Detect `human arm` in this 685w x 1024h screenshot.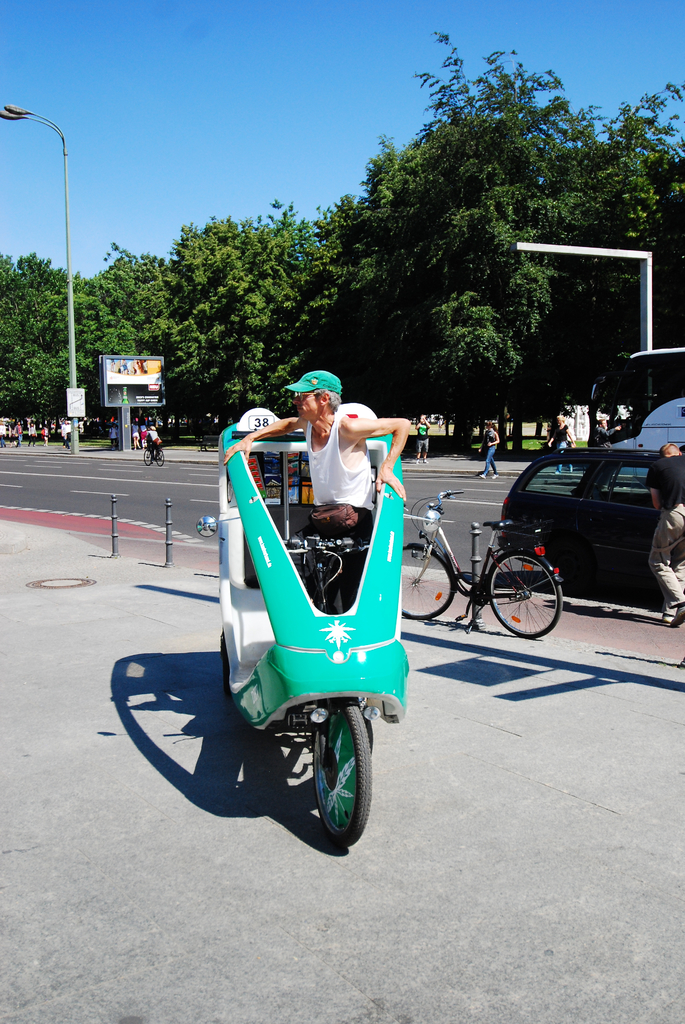
Detection: bbox=[213, 407, 314, 468].
